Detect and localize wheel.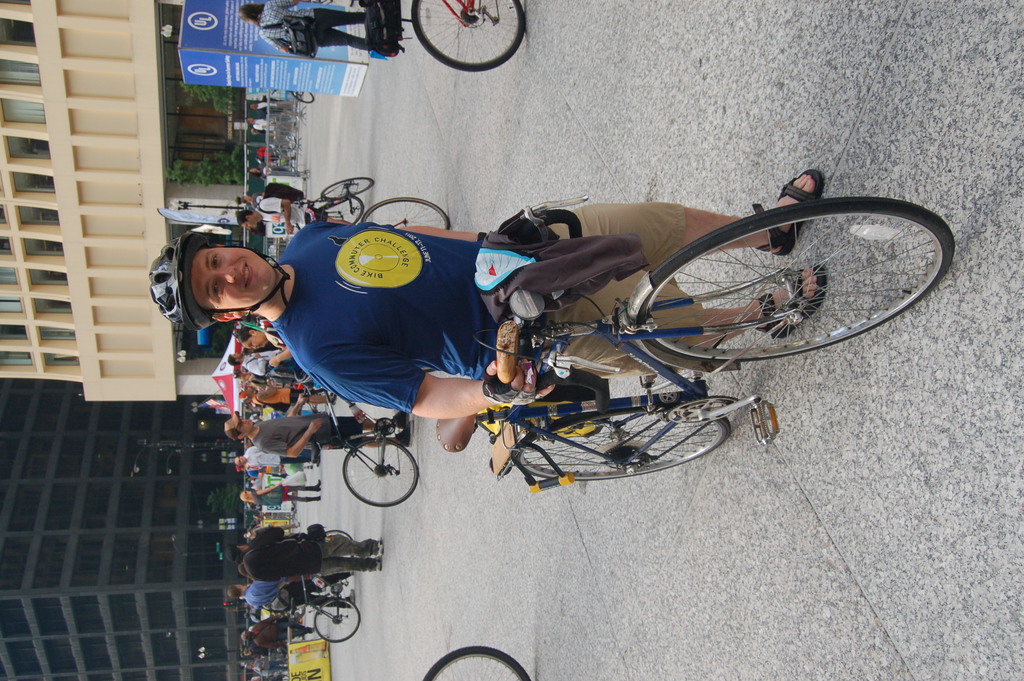
Localized at 621,180,945,373.
